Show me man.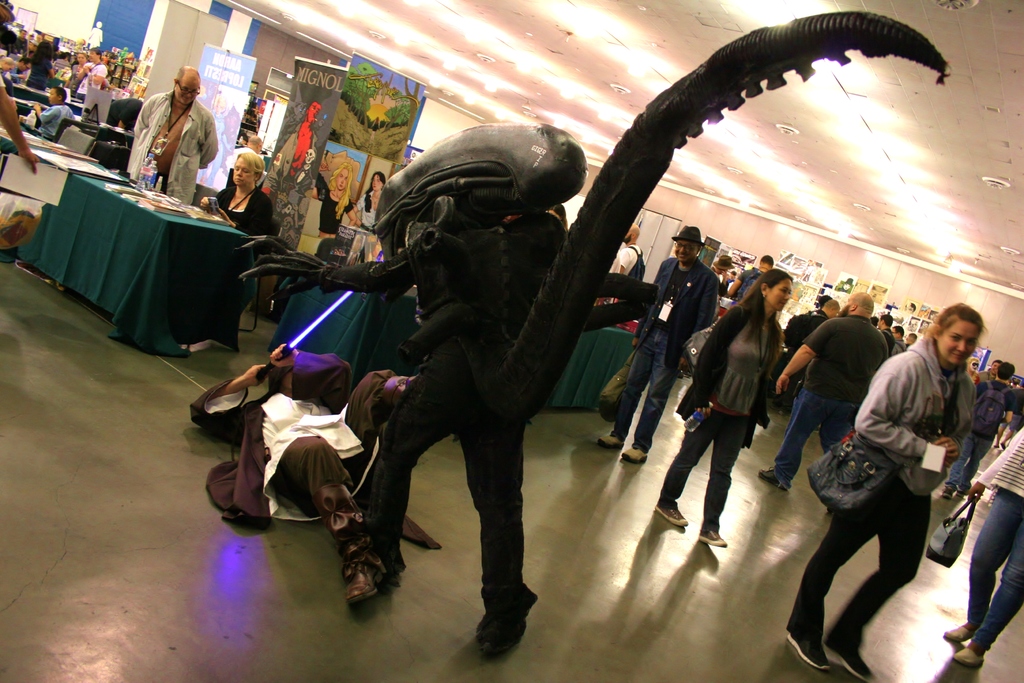
man is here: Rect(187, 338, 416, 605).
